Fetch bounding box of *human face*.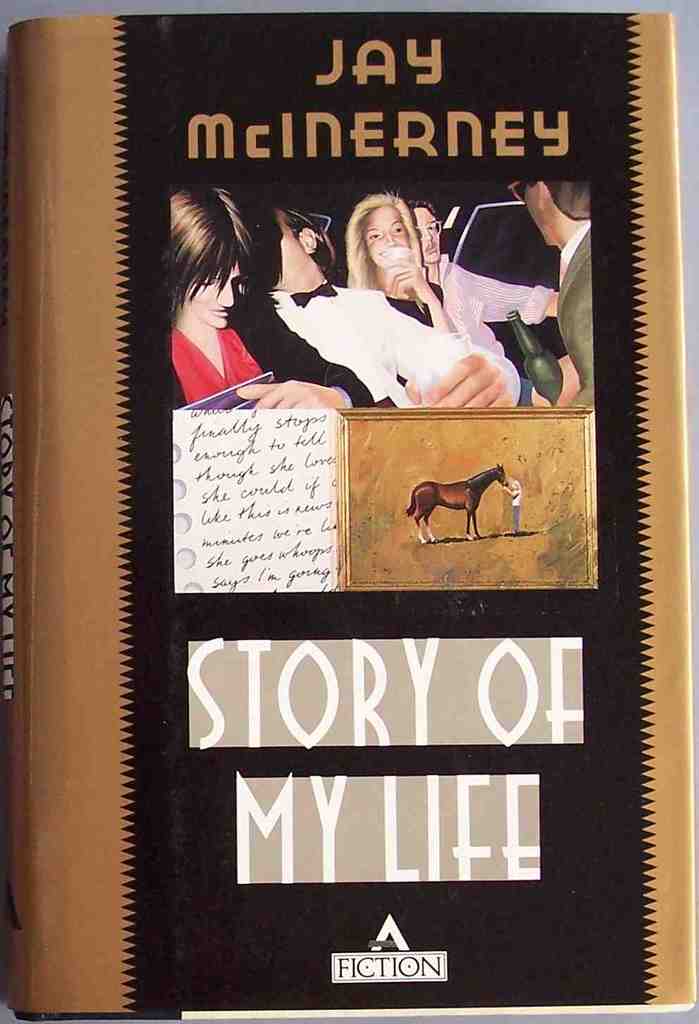
Bbox: 189,258,241,329.
